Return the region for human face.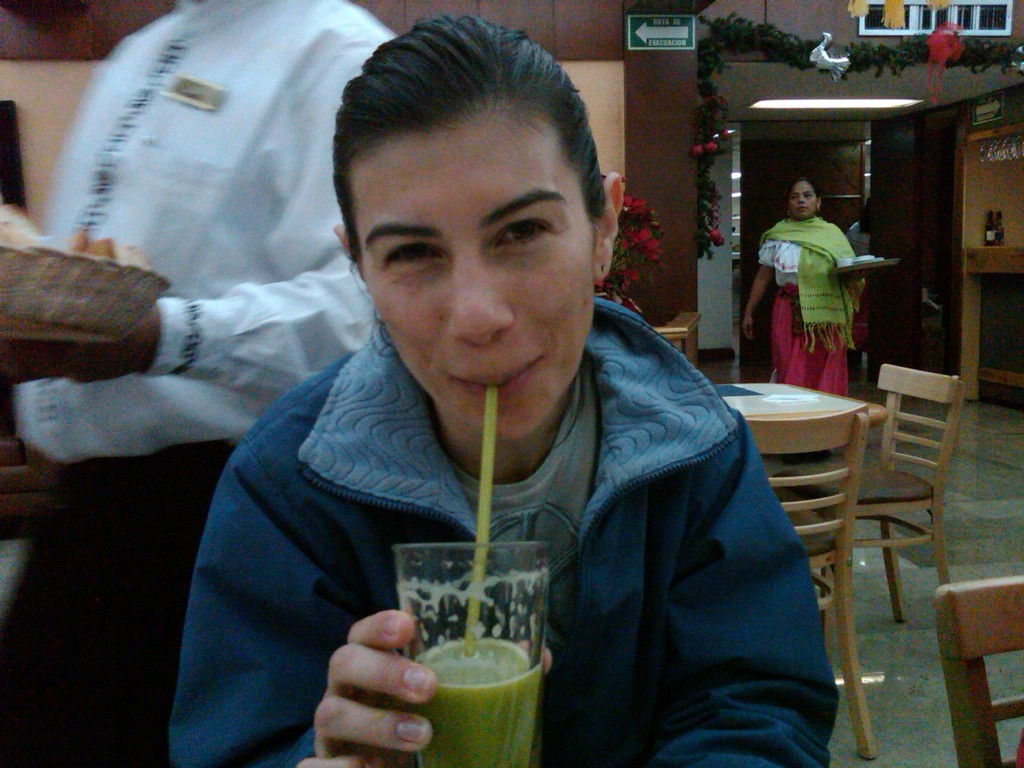
BBox(358, 101, 593, 442).
